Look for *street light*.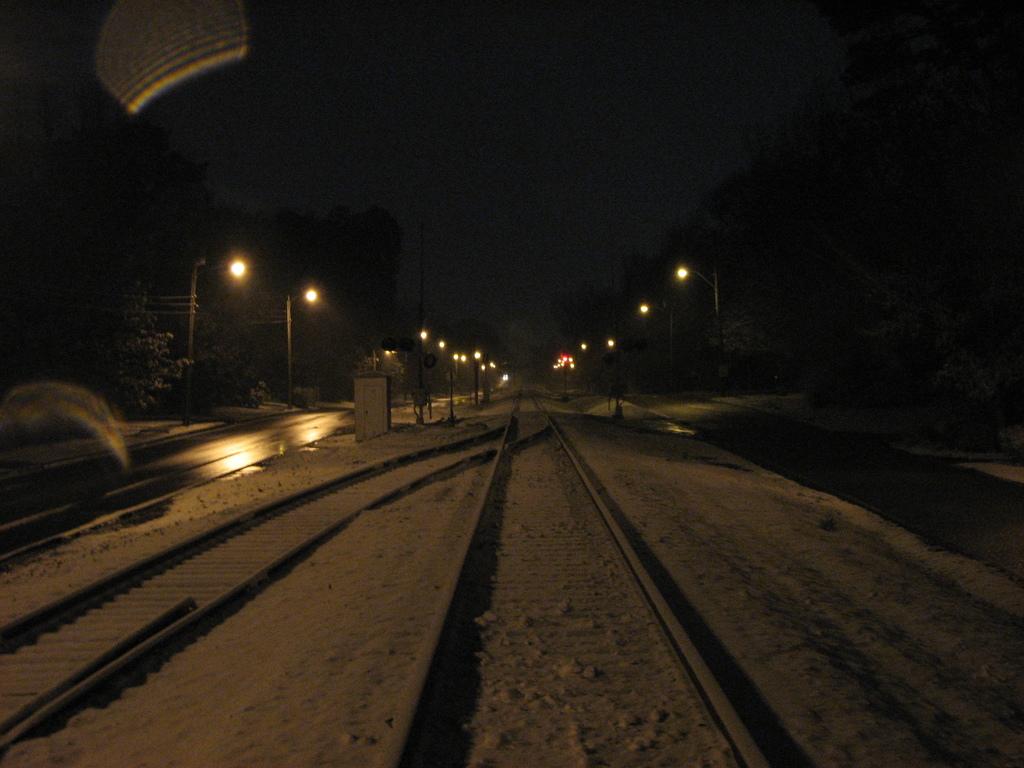
Found: locate(637, 296, 686, 336).
